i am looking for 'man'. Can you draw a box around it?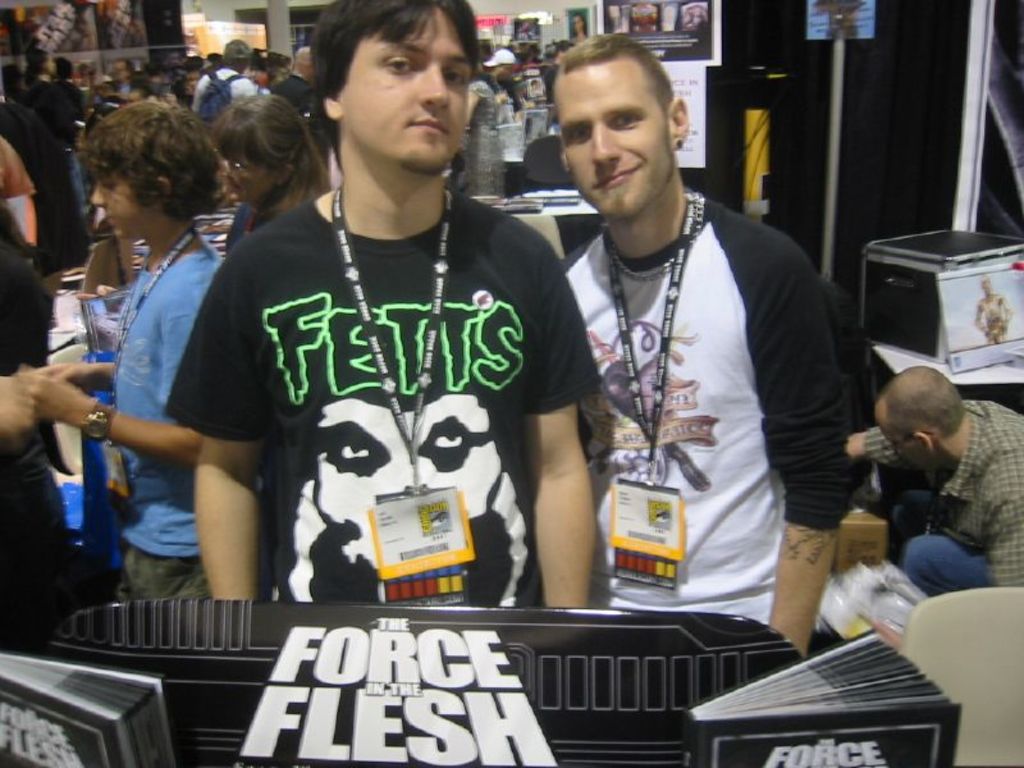
Sure, the bounding box is Rect(189, 37, 259, 119).
